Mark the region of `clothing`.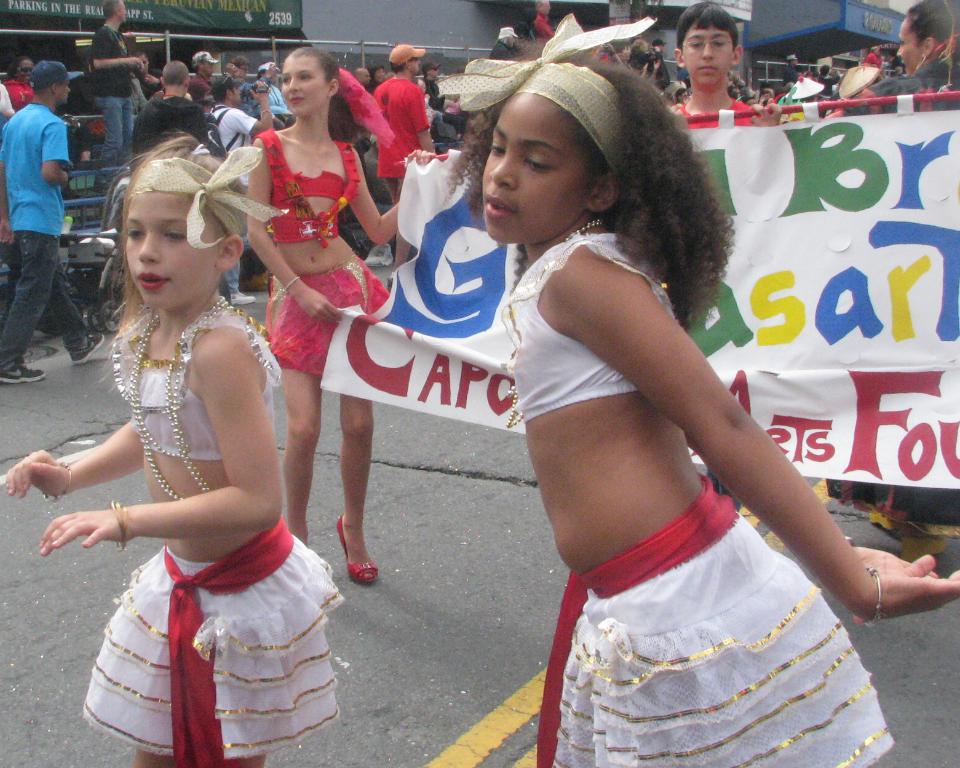
Region: locate(107, 314, 284, 465).
